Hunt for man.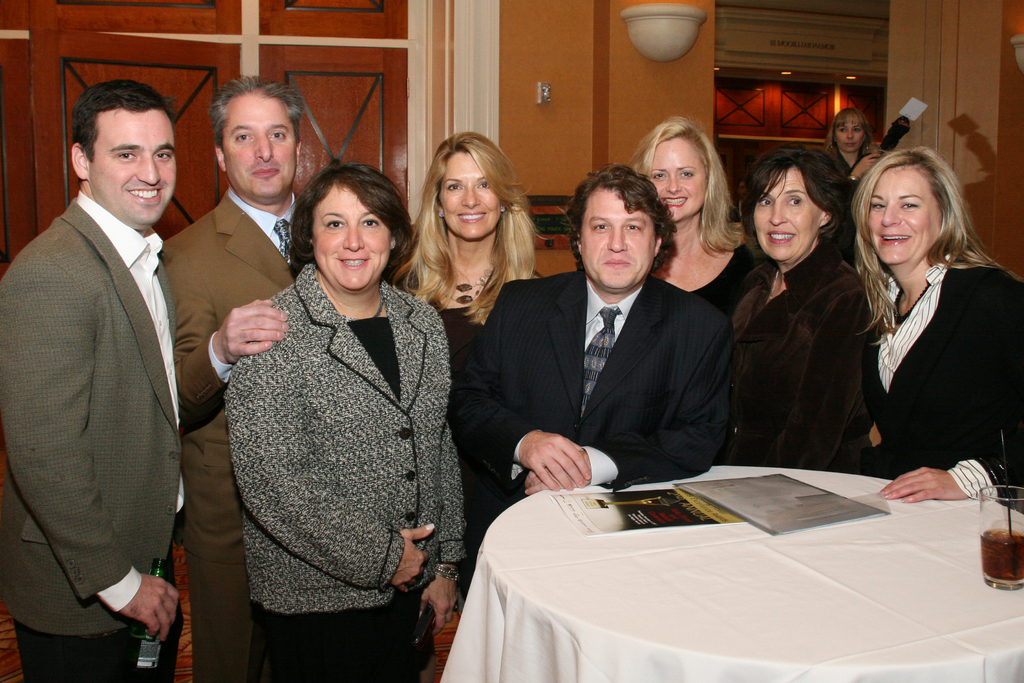
Hunted down at crop(0, 78, 191, 682).
